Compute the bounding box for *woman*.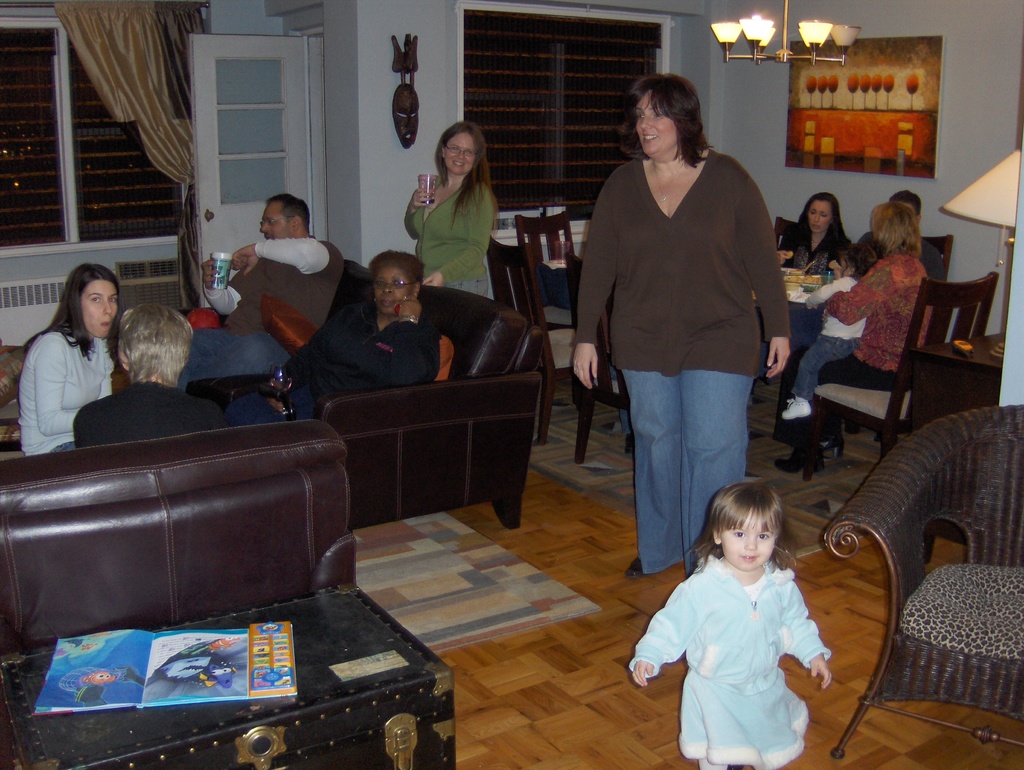
72:302:230:444.
